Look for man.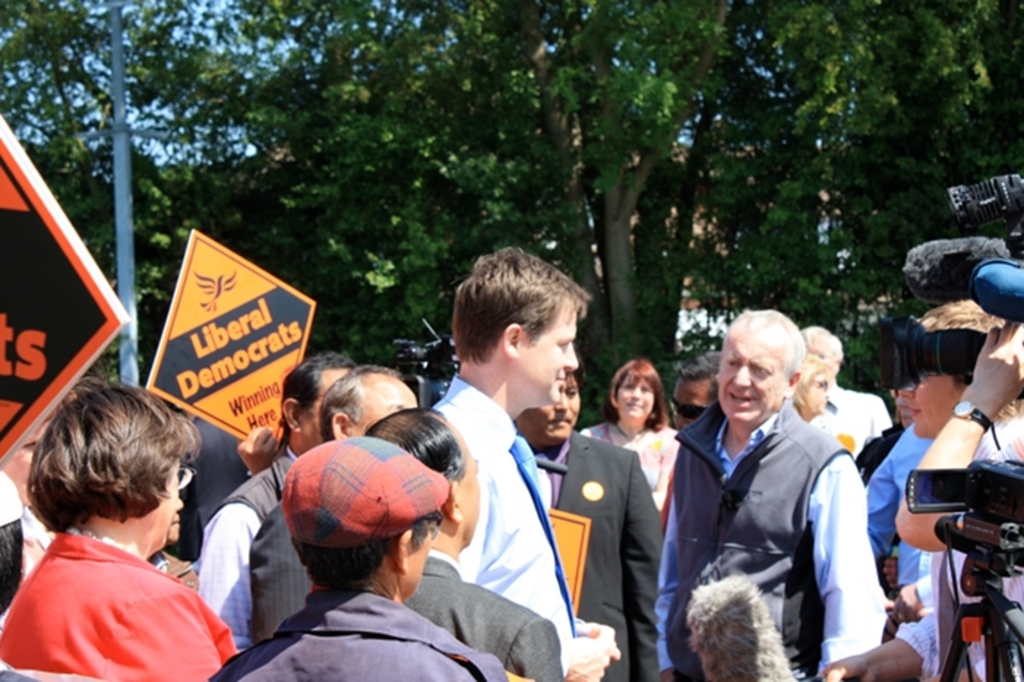
Found: [x1=196, y1=353, x2=353, y2=657].
